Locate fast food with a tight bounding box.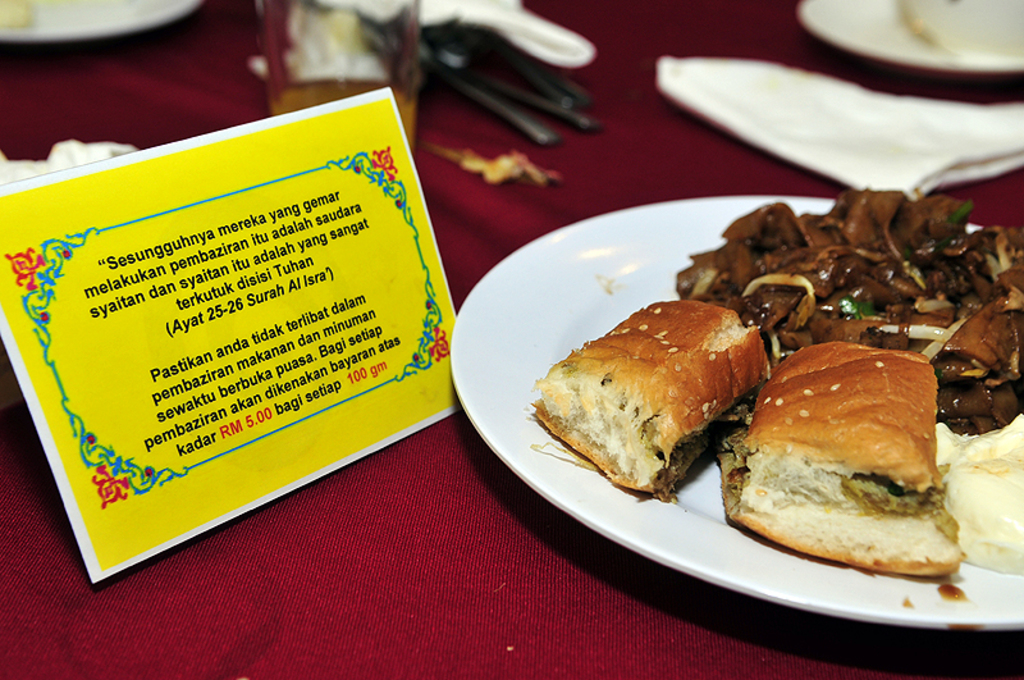
region(933, 409, 1023, 576).
